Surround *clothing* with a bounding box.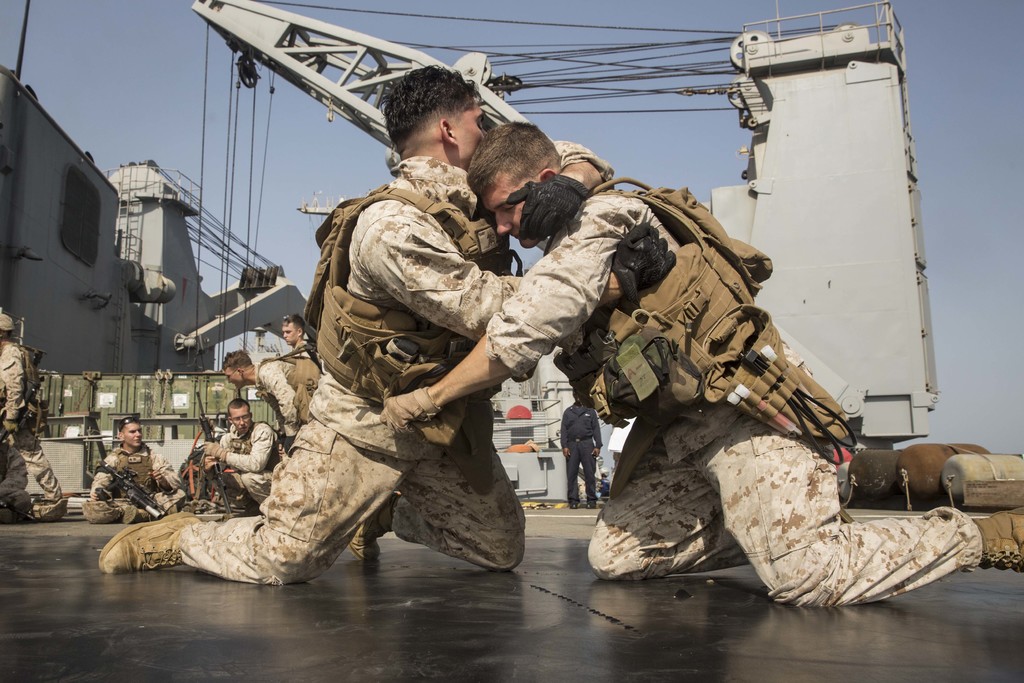
252, 359, 327, 437.
